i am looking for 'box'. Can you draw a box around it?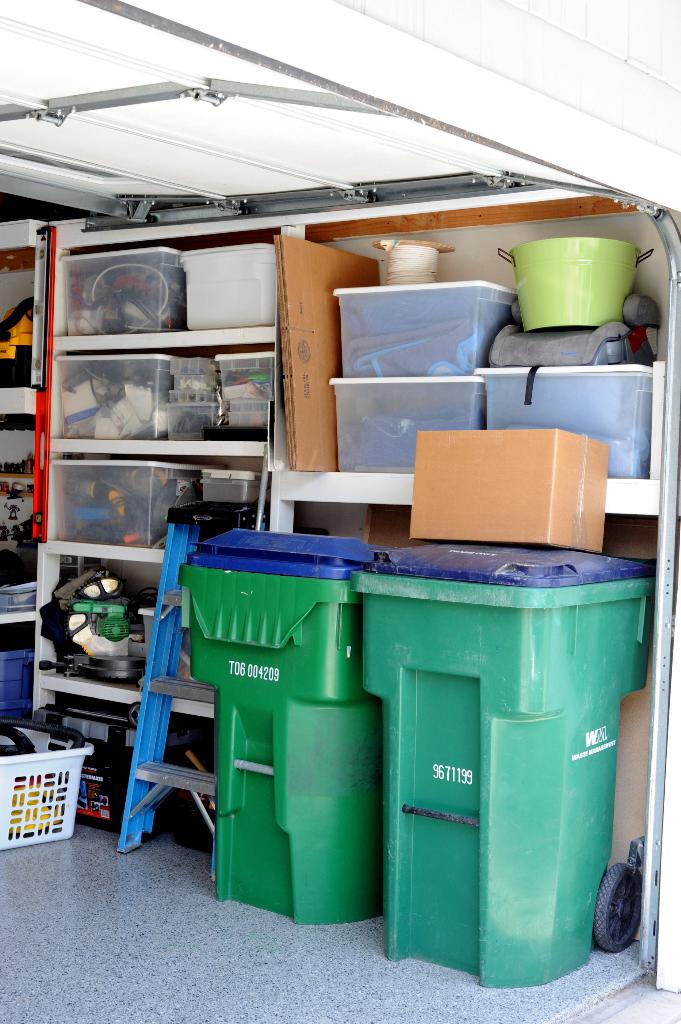
Sure, the bounding box is [328, 376, 482, 481].
